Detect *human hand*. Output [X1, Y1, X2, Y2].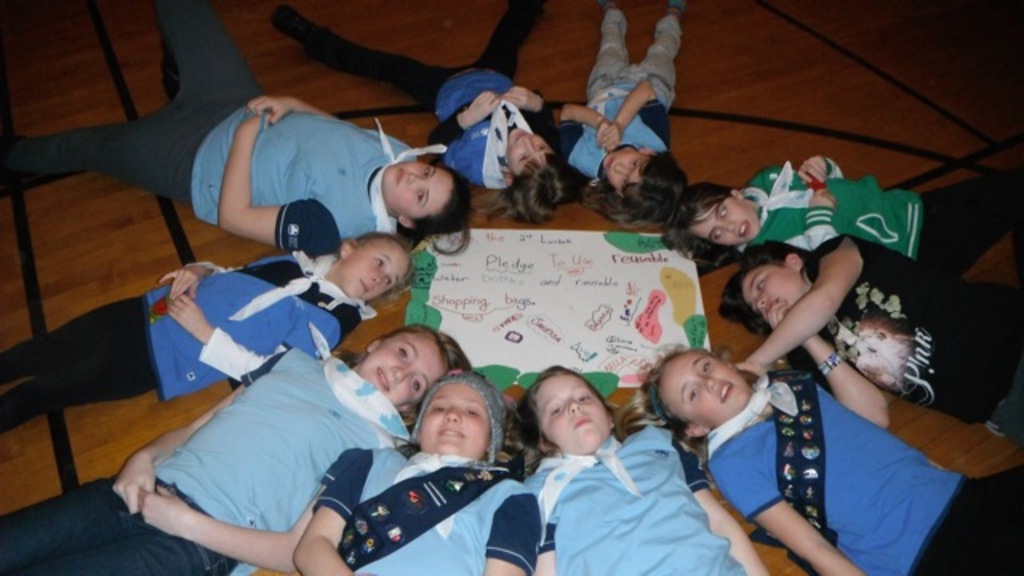
[763, 296, 789, 331].
